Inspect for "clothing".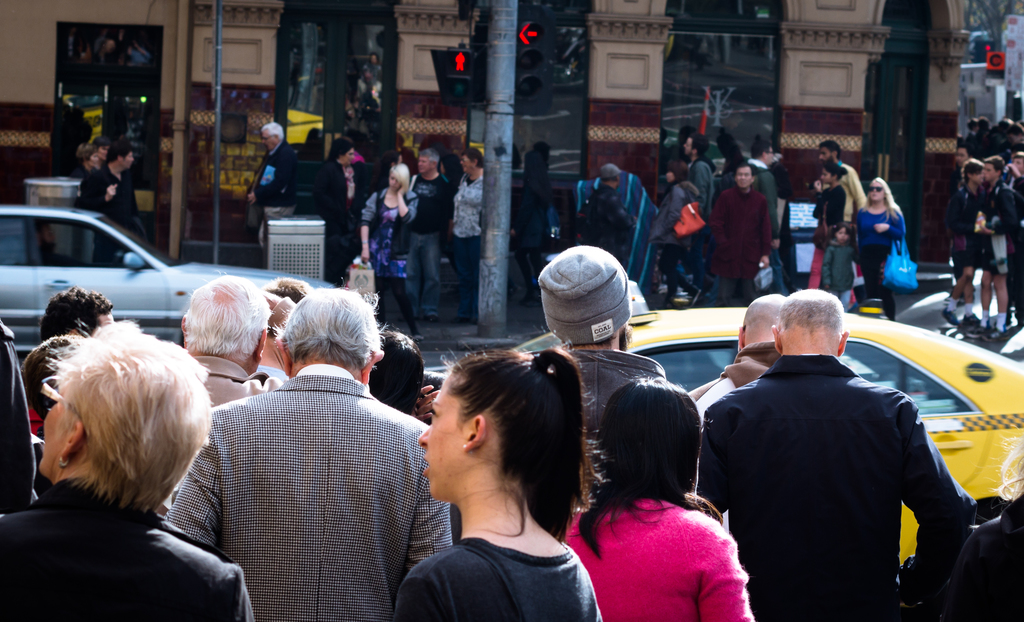
Inspection: <box>691,151,710,209</box>.
